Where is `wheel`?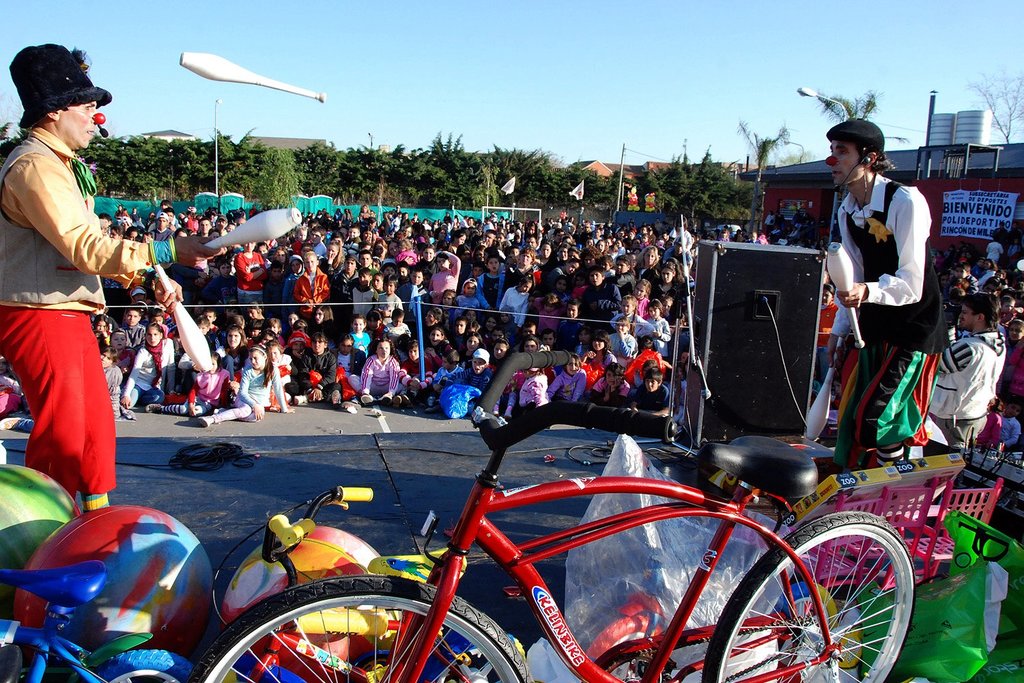
x1=183, y1=572, x2=541, y2=682.
